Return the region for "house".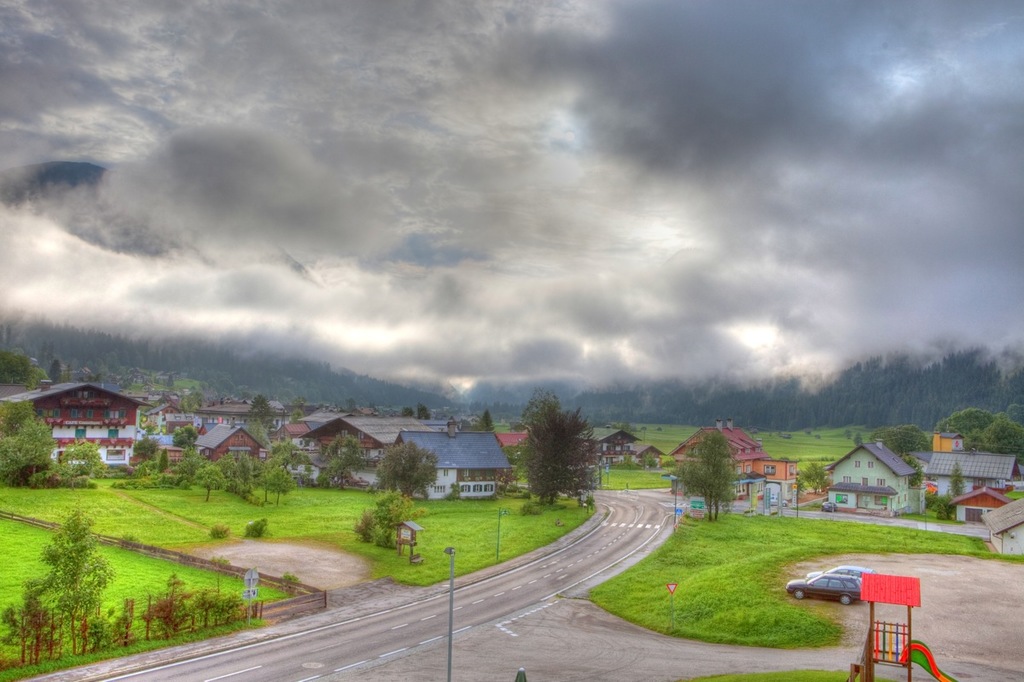
(300,415,442,474).
